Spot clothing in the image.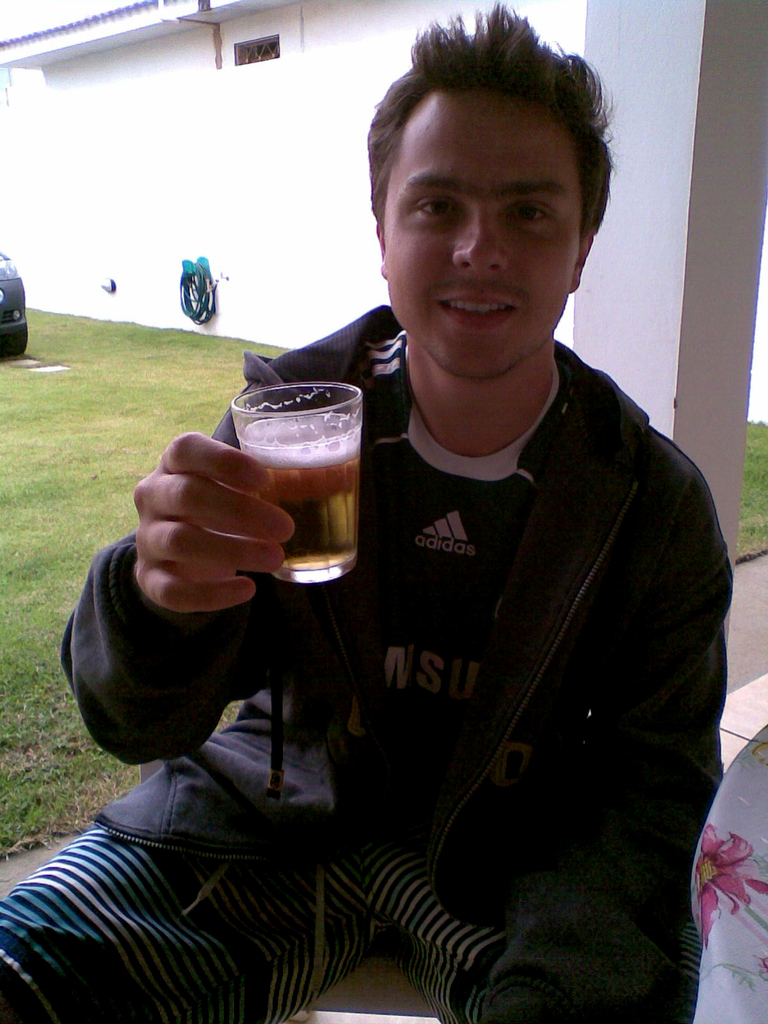
clothing found at 0, 294, 722, 1022.
